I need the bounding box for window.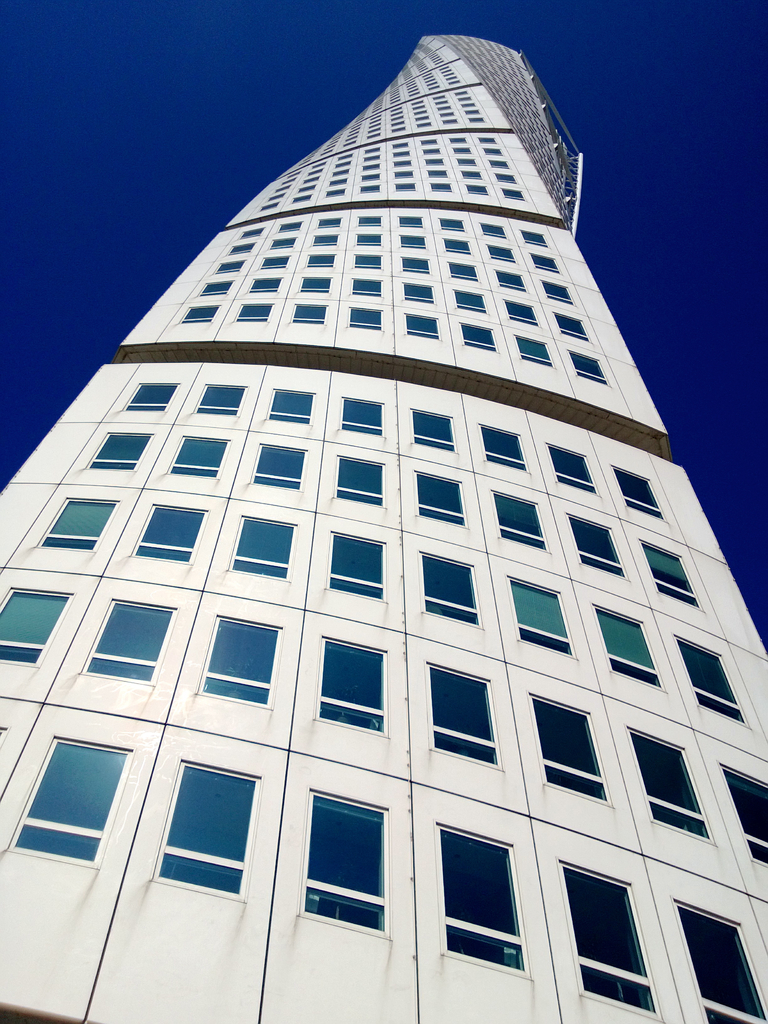
Here it is: region(352, 280, 383, 296).
